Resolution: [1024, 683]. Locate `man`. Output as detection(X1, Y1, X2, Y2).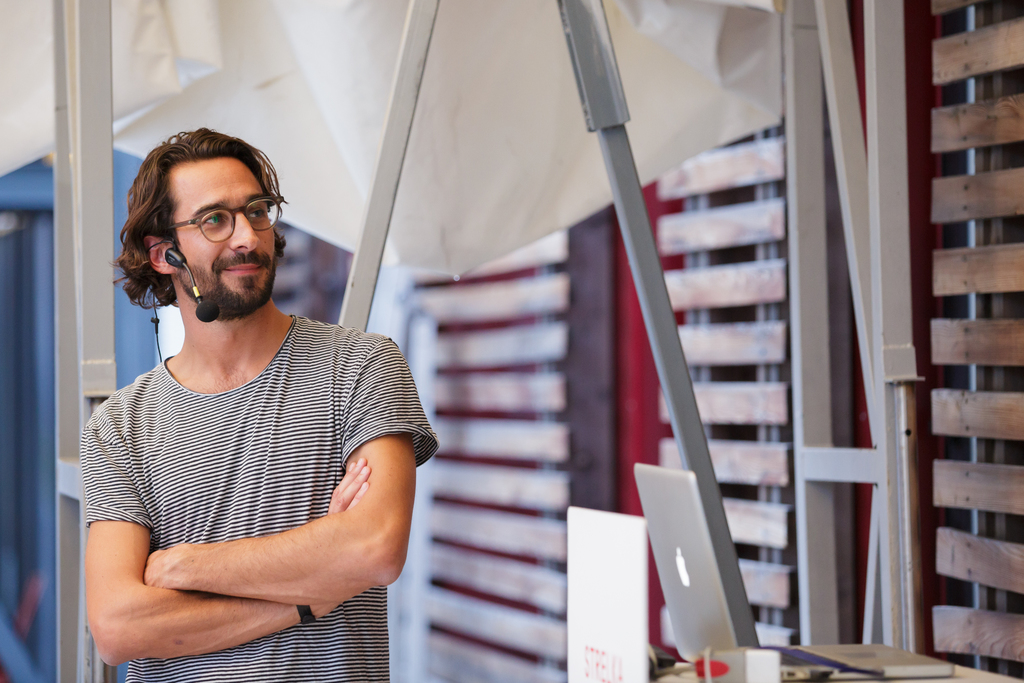
detection(59, 106, 441, 667).
